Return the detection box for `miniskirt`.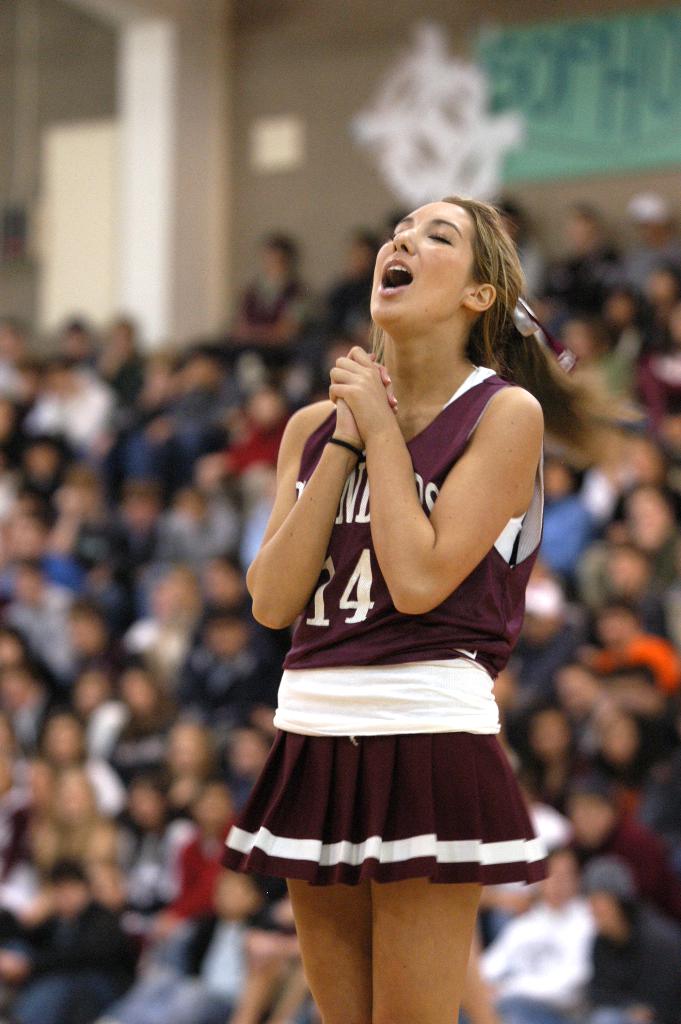
x1=223, y1=726, x2=545, y2=888.
